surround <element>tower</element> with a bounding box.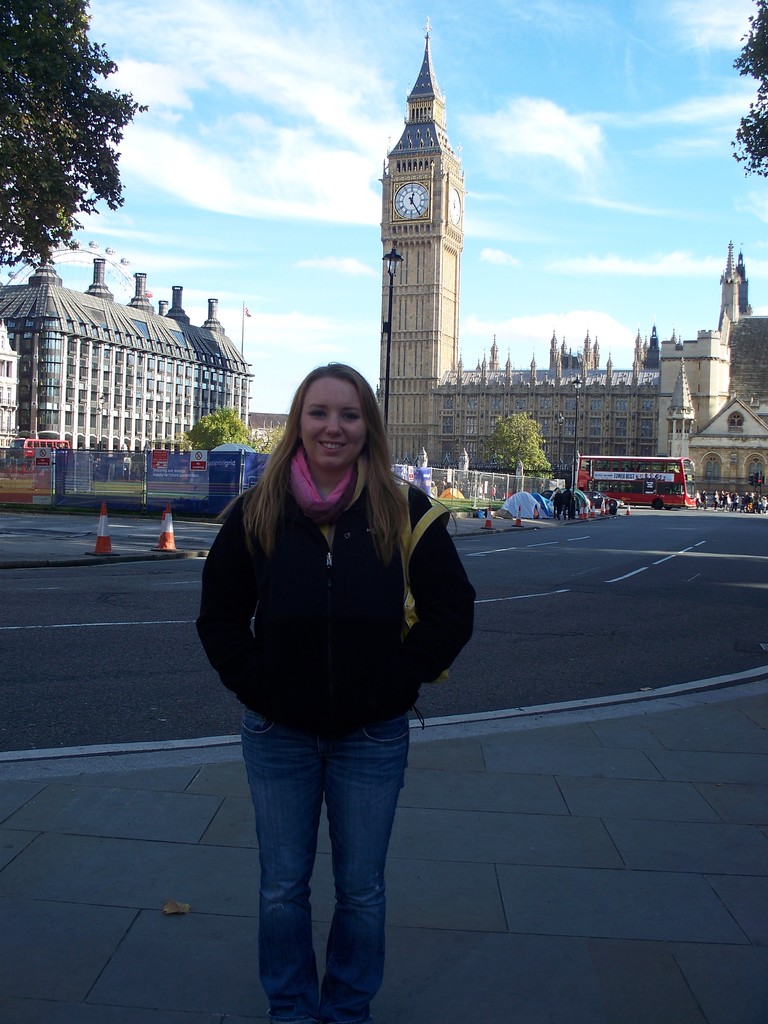
<bbox>664, 358, 692, 453</bbox>.
